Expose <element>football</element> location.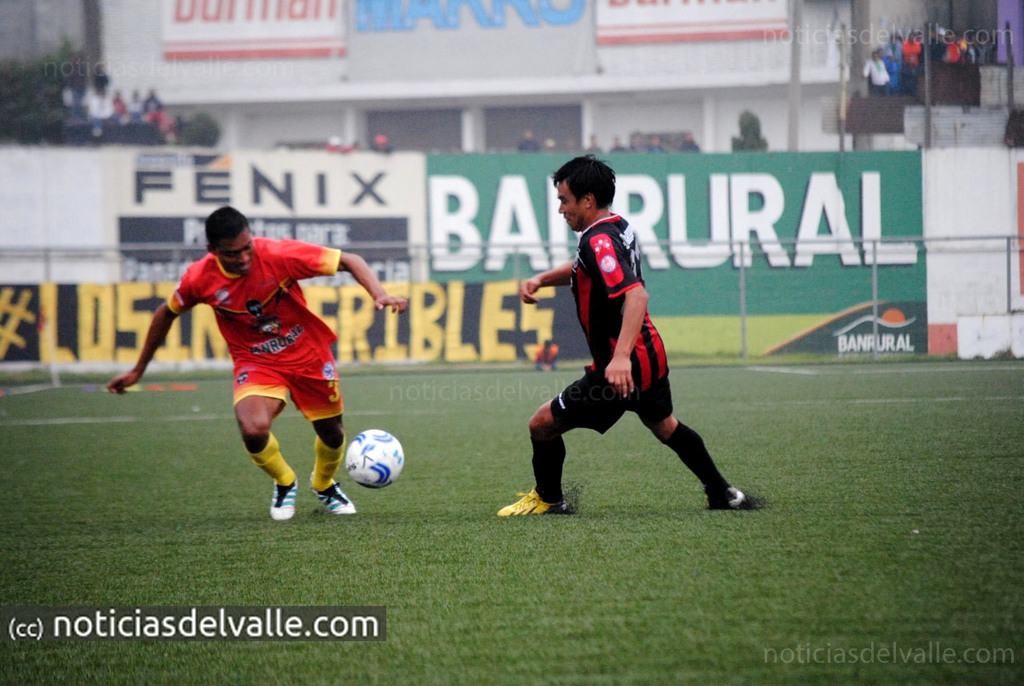
Exposed at rect(346, 426, 406, 486).
